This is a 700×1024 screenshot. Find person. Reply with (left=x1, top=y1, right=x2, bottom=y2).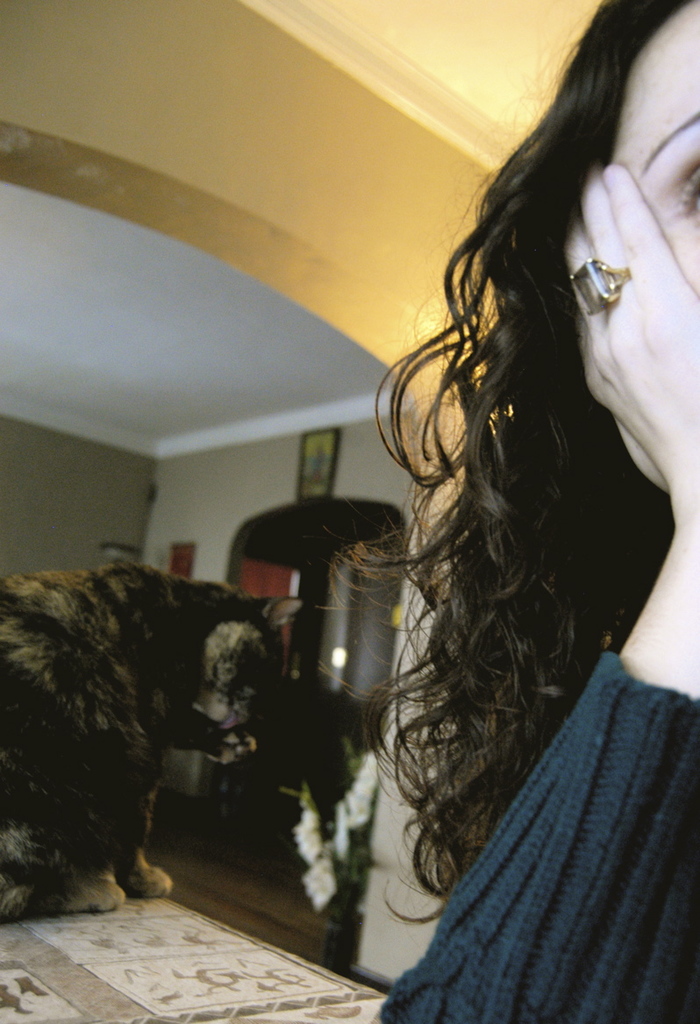
(left=311, top=0, right=699, bottom=1023).
